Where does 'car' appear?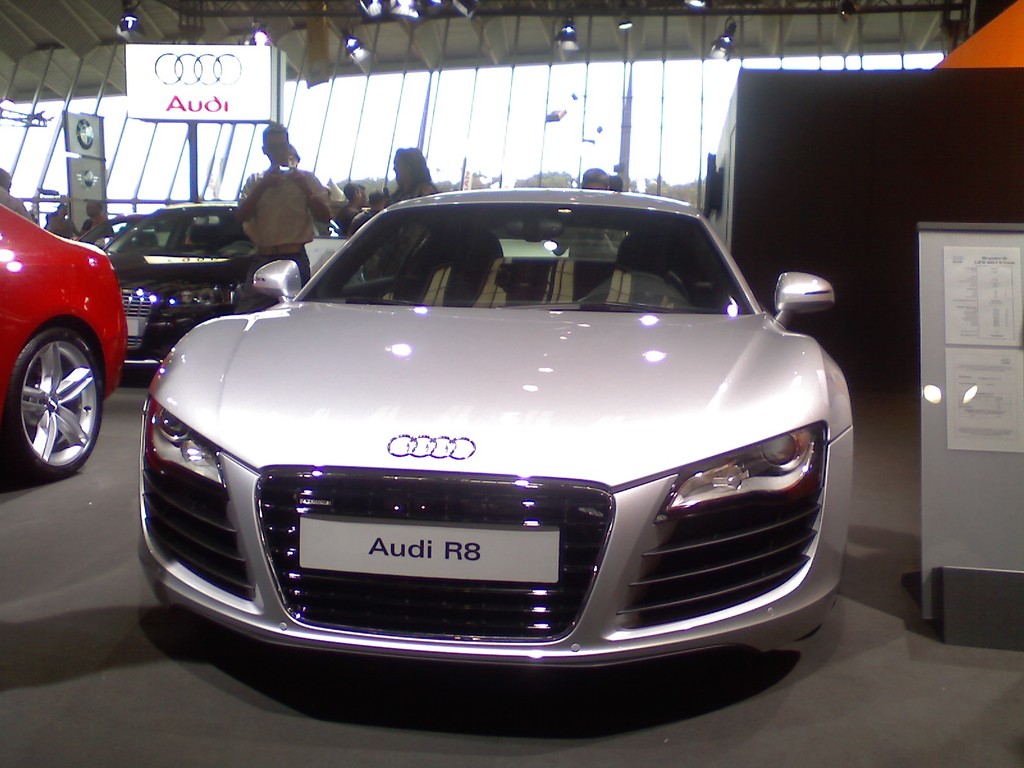
Appears at crop(100, 199, 252, 364).
